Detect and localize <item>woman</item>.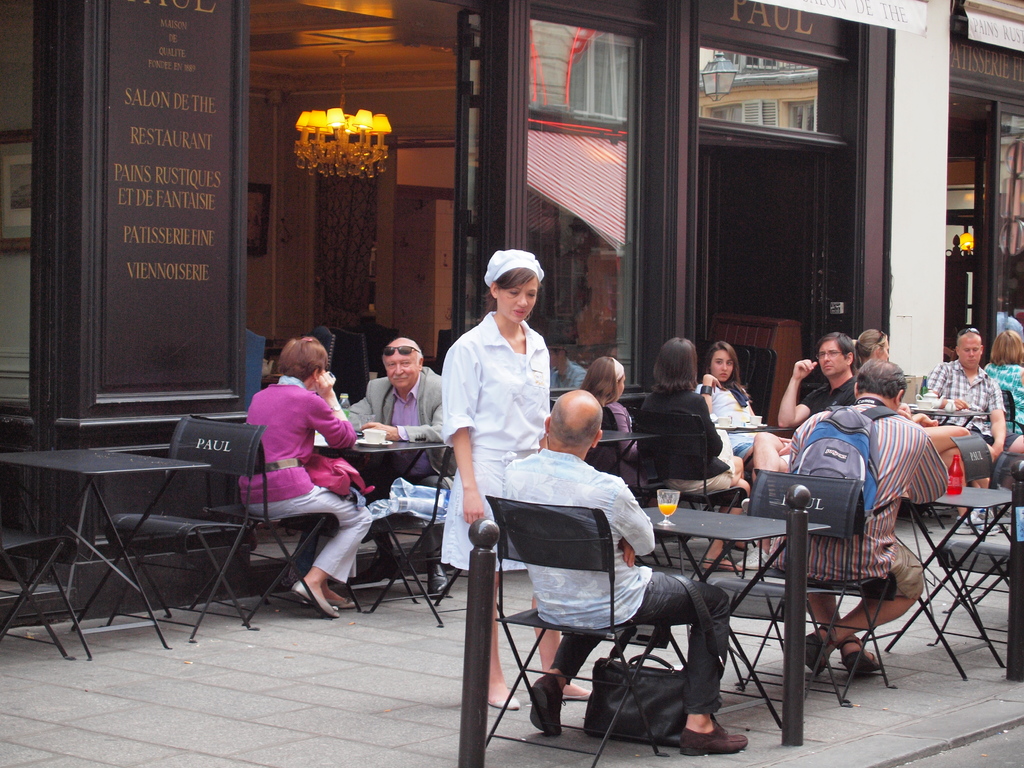
Localized at left=435, top=244, right=593, bottom=710.
